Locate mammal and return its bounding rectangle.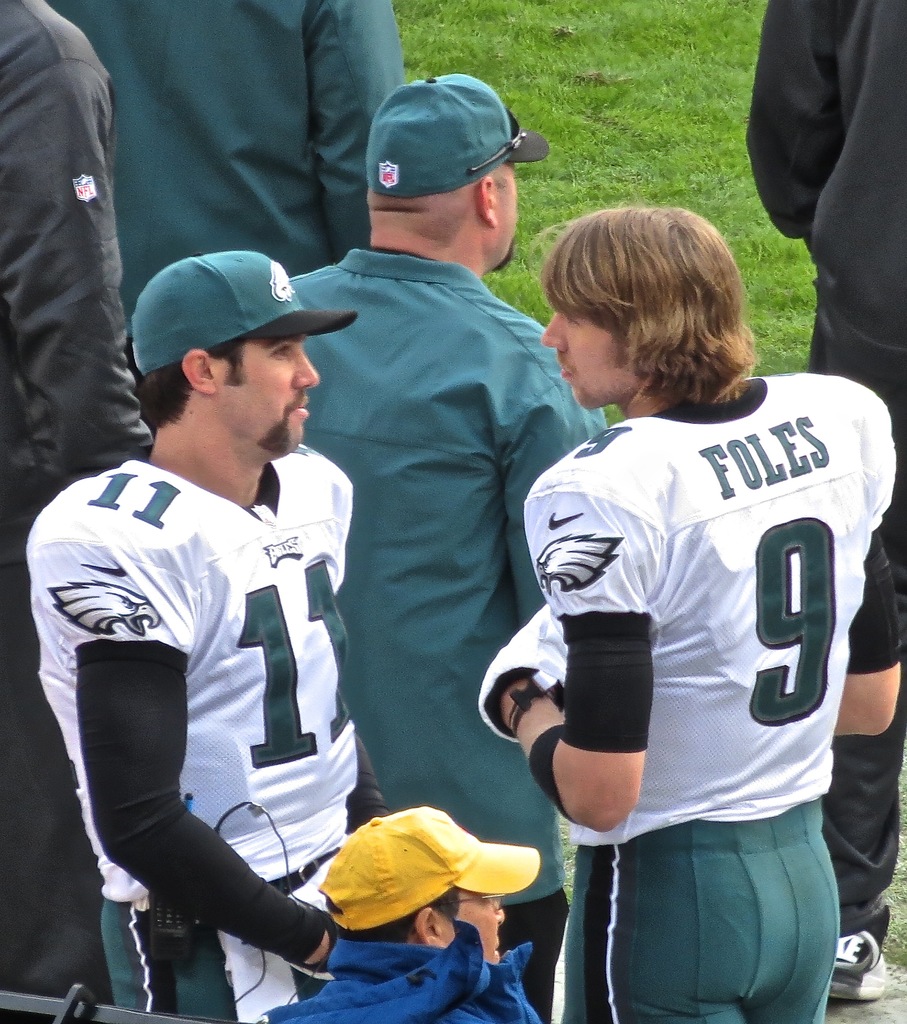
(x1=492, y1=216, x2=878, y2=1023).
